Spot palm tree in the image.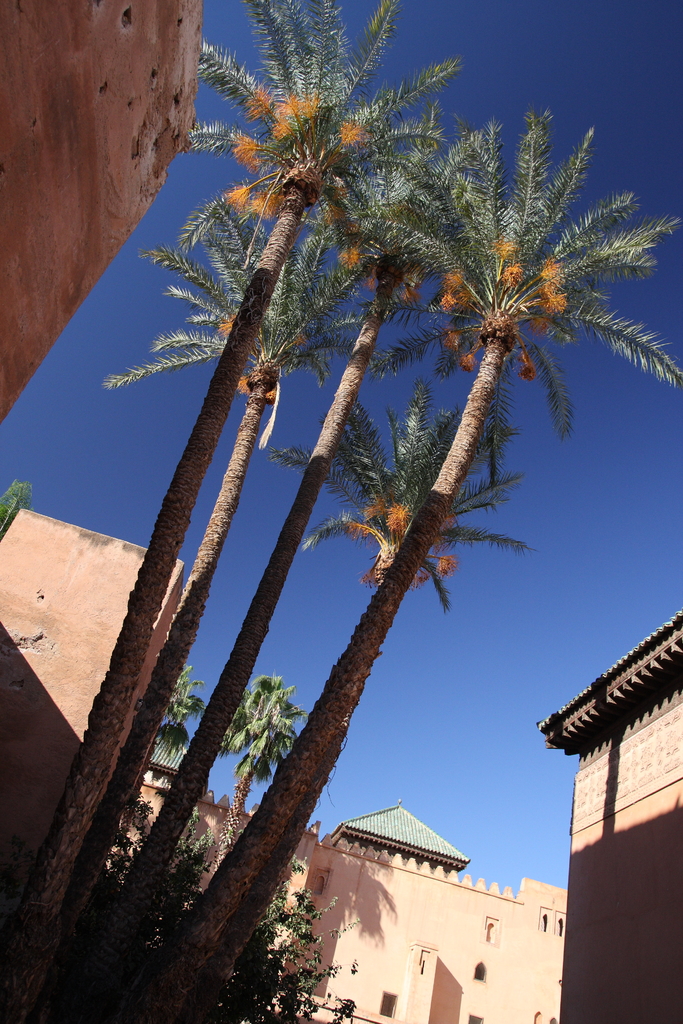
palm tree found at <bbox>0, 100, 383, 970</bbox>.
